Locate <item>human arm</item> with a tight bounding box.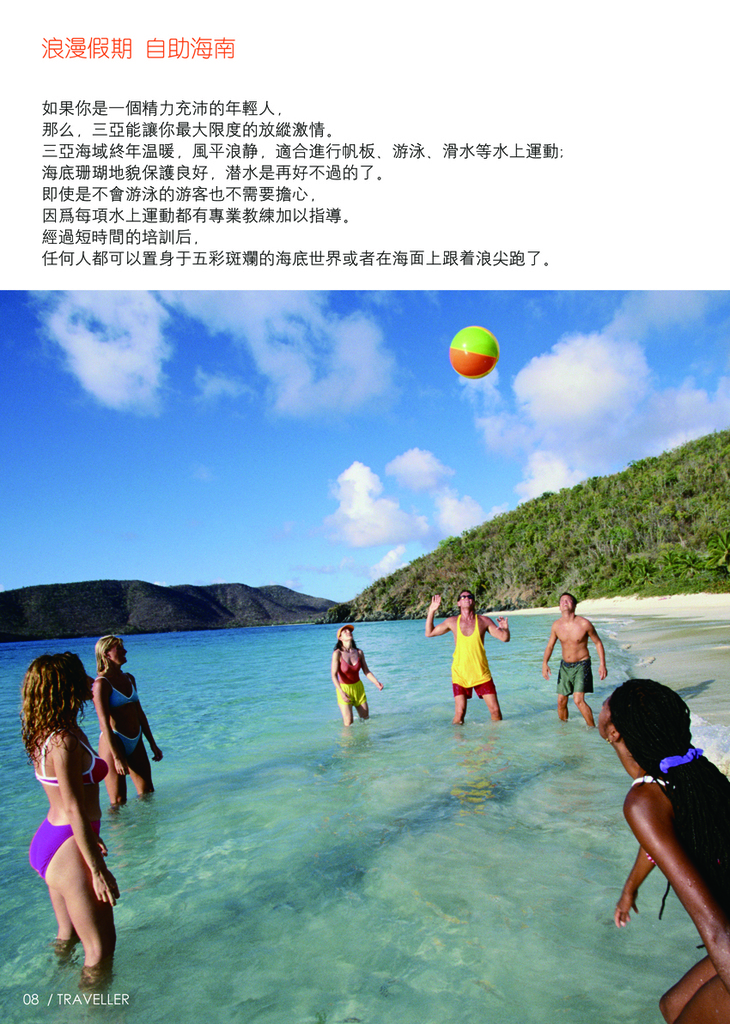
l=324, t=649, r=339, b=693.
